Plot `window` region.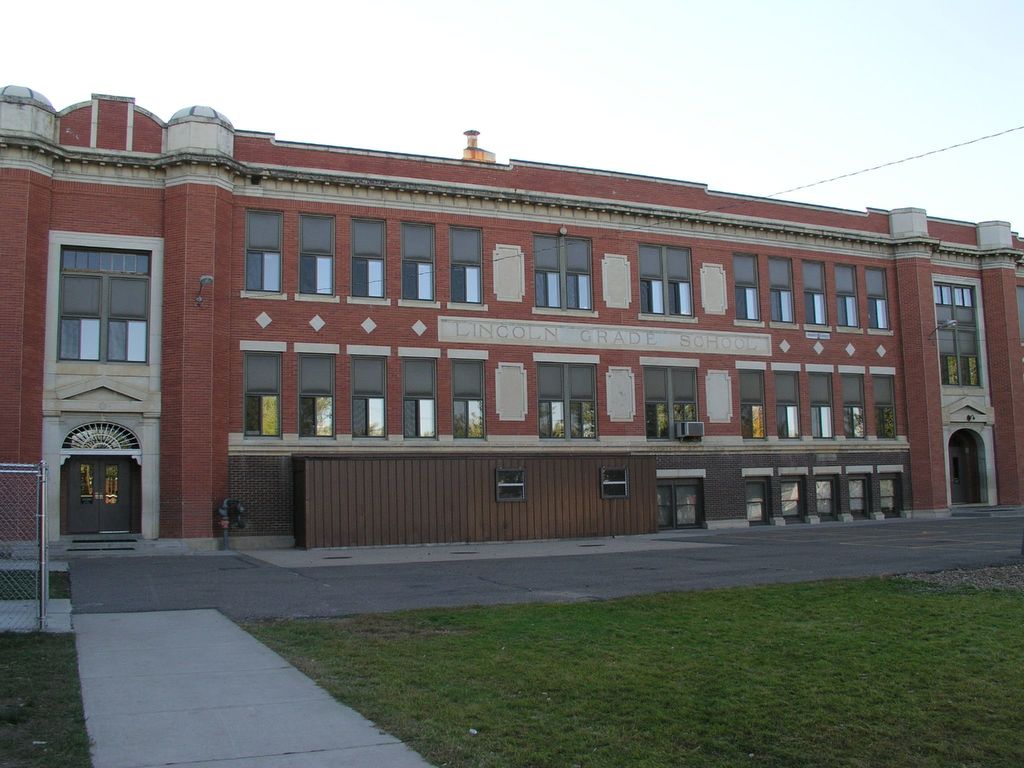
Plotted at bbox=(657, 477, 701, 527).
